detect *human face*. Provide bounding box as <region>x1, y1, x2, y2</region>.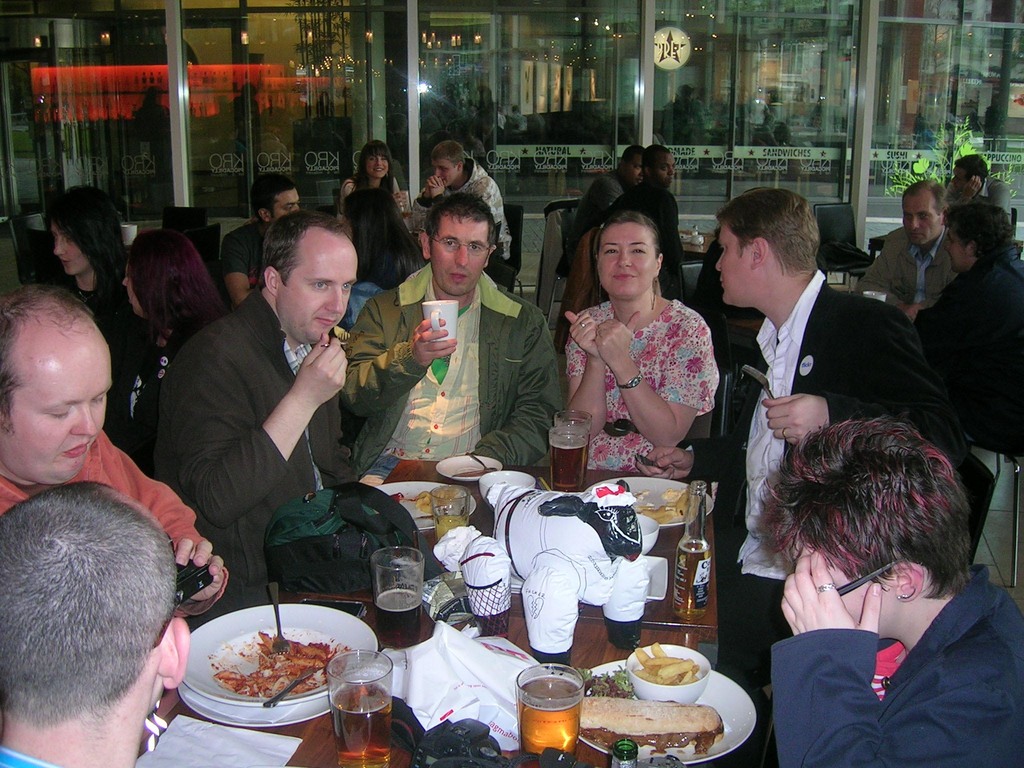
<region>712, 225, 751, 309</region>.
